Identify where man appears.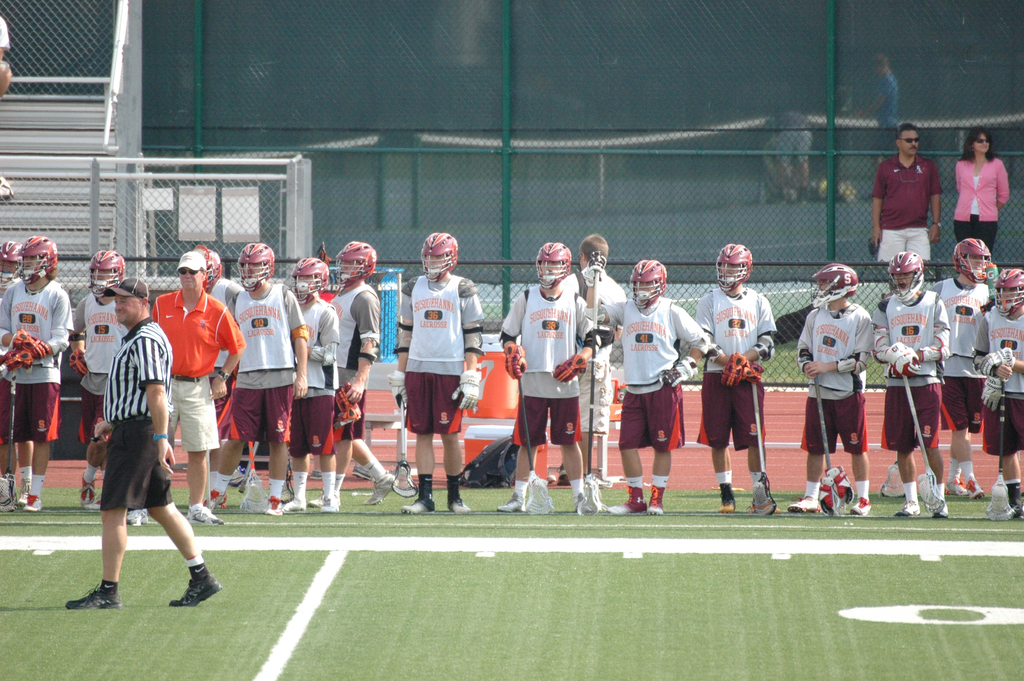
Appears at box=[601, 260, 712, 516].
